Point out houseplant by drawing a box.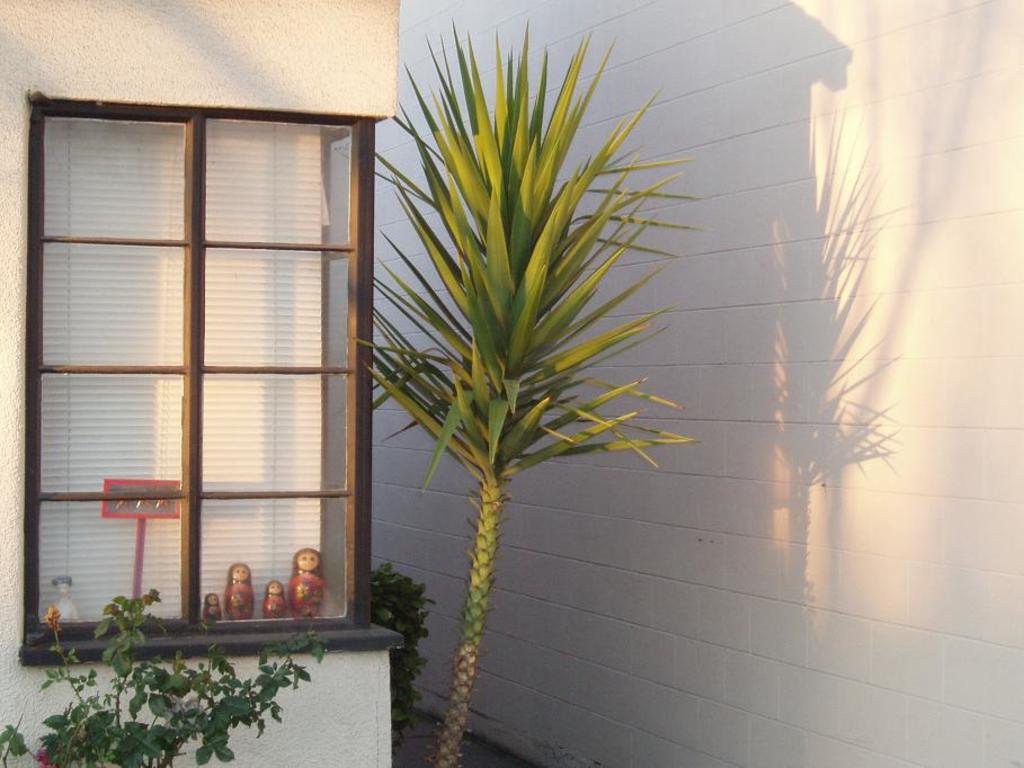
locate(3, 575, 303, 767).
